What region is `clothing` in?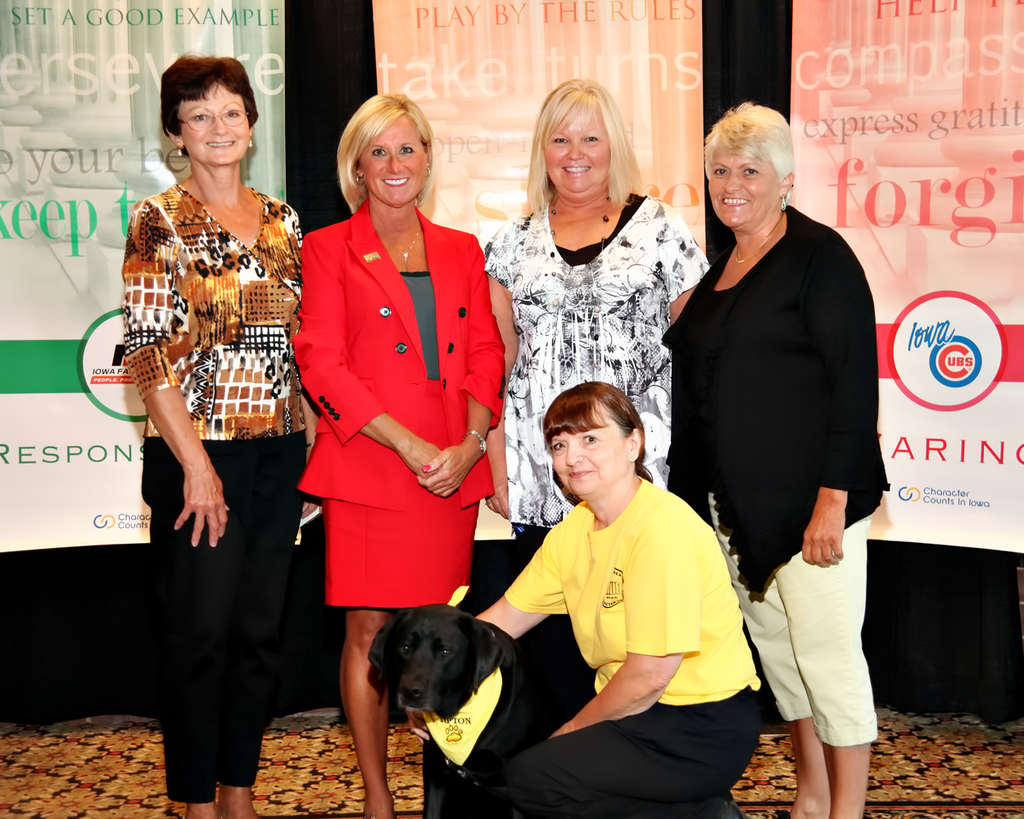
[left=119, top=177, right=304, bottom=807].
